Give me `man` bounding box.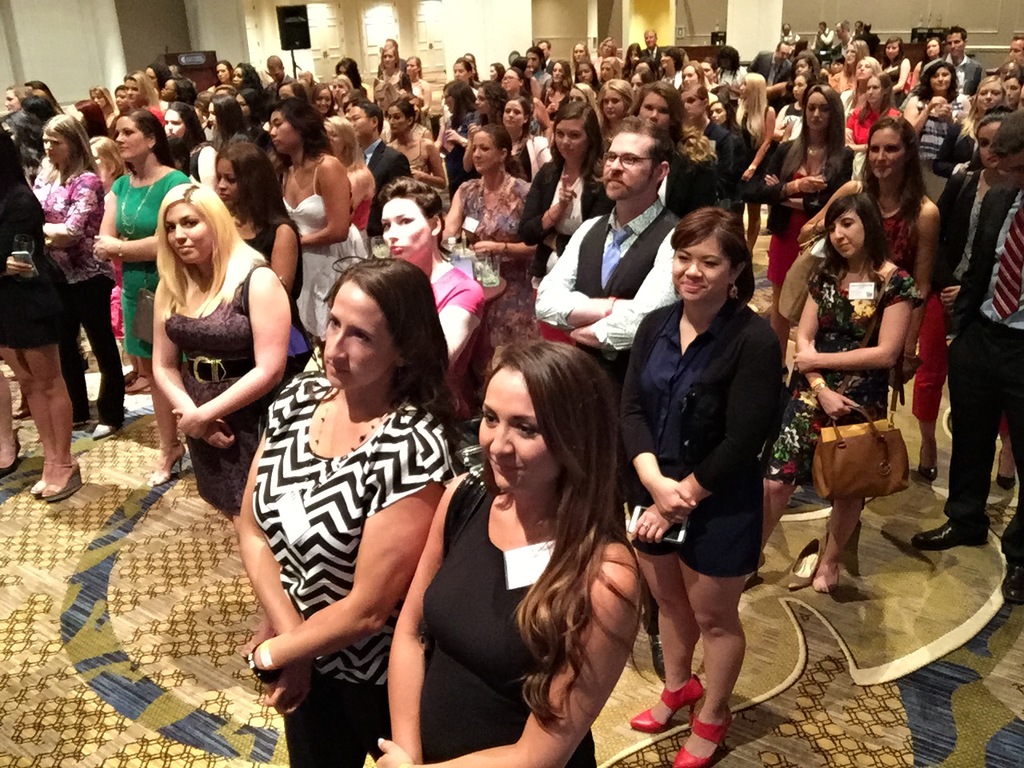
(1008, 34, 1023, 66).
